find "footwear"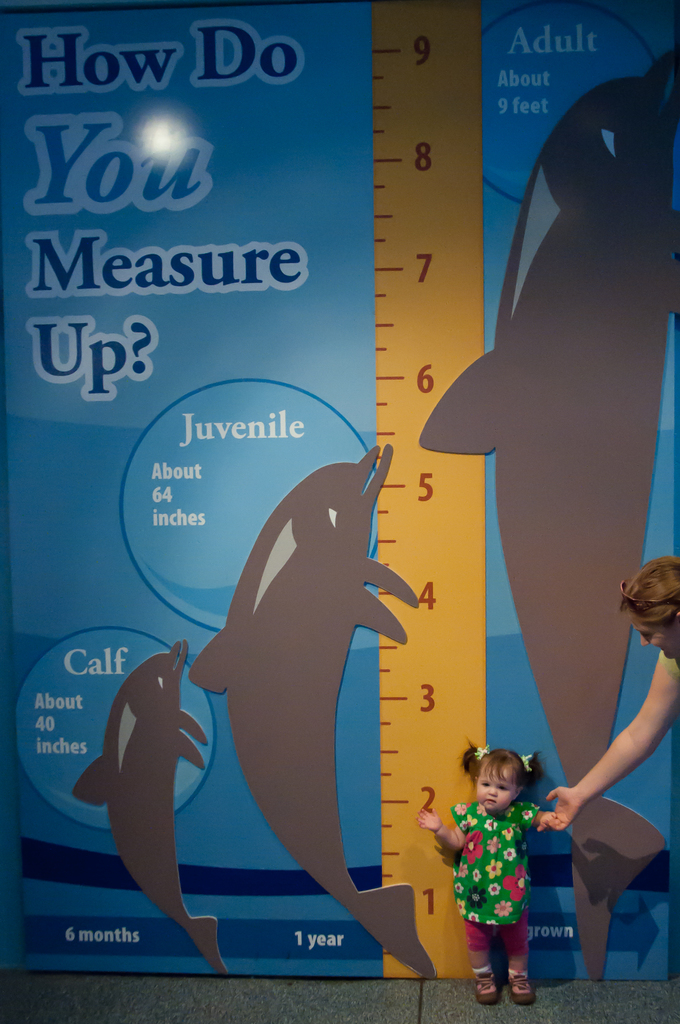
detection(478, 979, 490, 1003)
